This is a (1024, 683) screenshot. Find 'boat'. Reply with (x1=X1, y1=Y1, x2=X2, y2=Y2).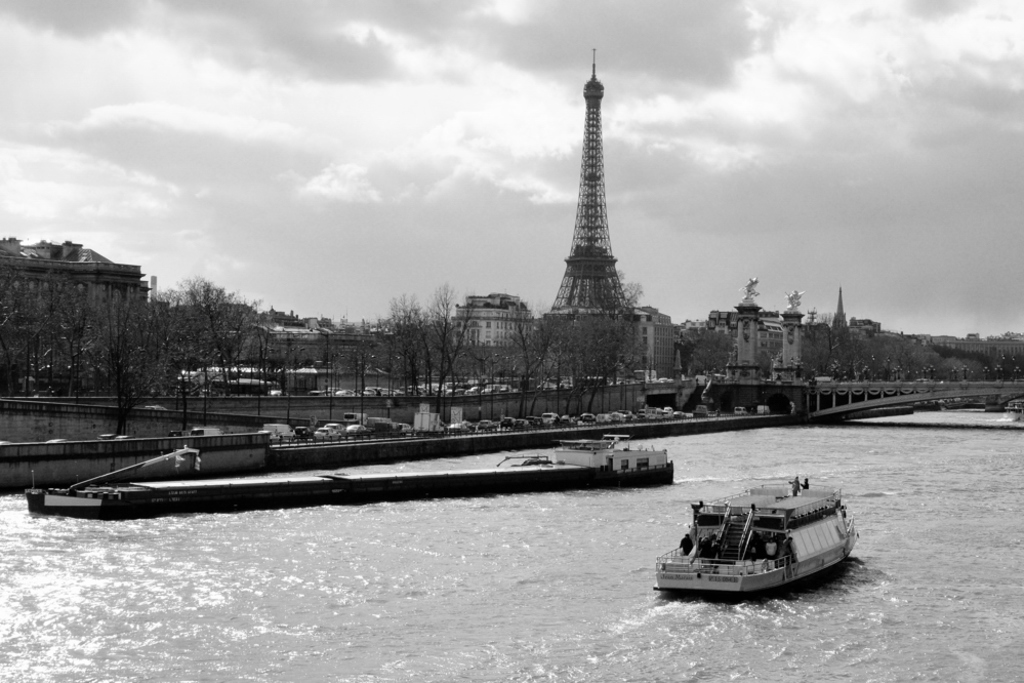
(x1=653, y1=471, x2=865, y2=607).
